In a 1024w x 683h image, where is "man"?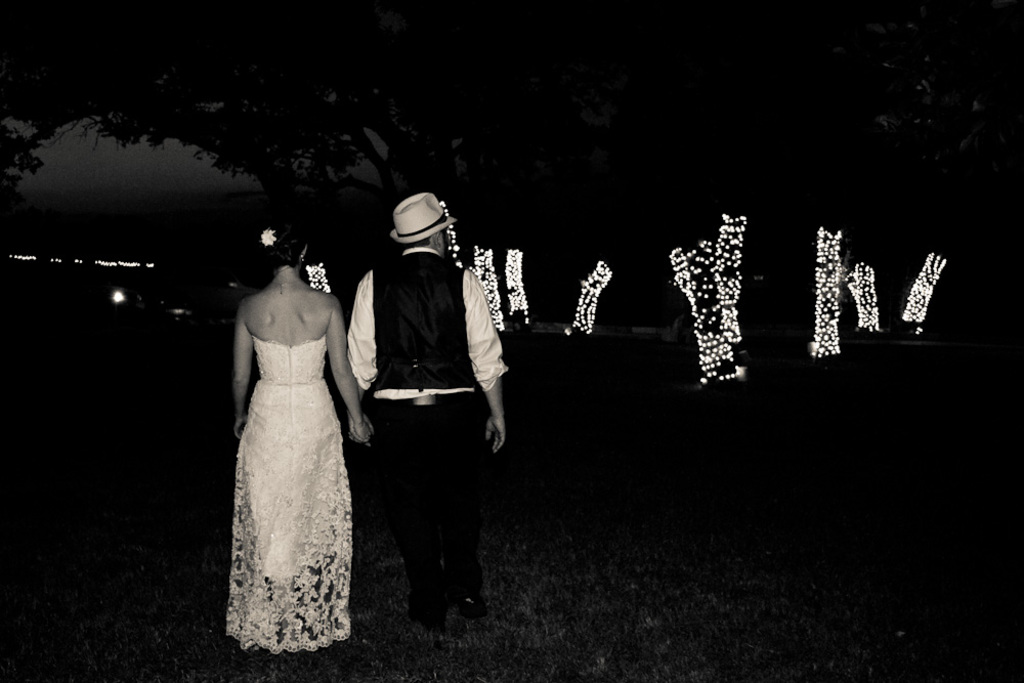
select_region(340, 191, 511, 631).
